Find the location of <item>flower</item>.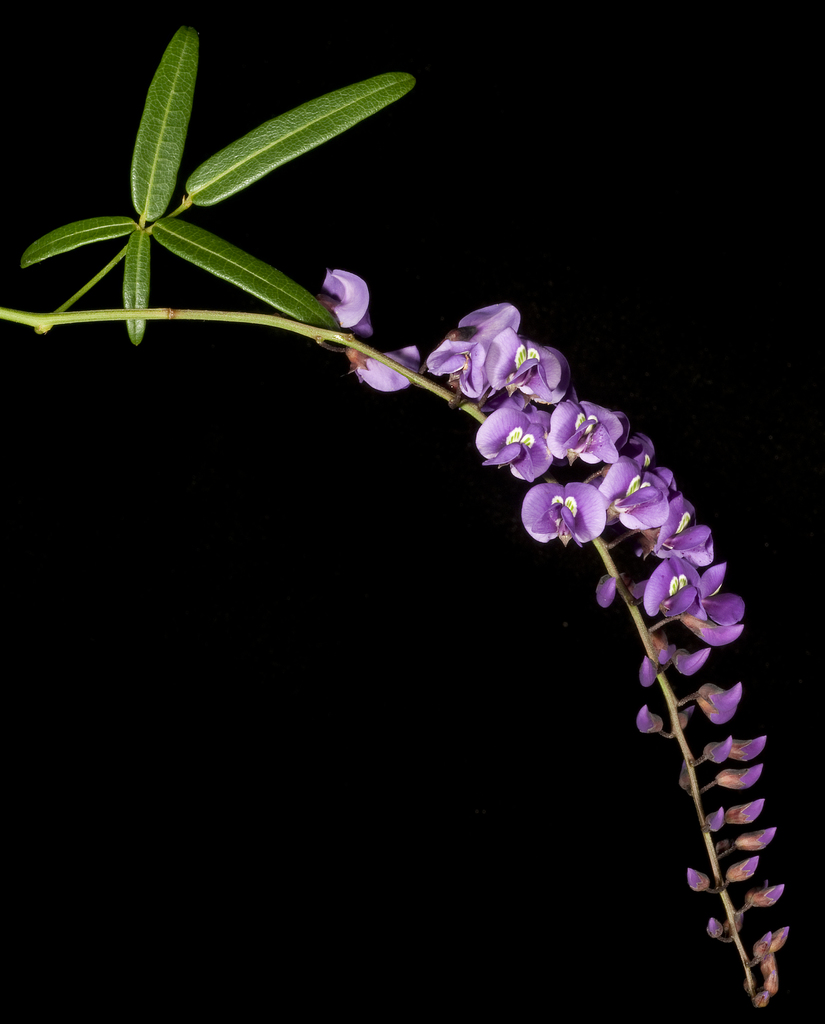
Location: select_region(734, 822, 780, 854).
